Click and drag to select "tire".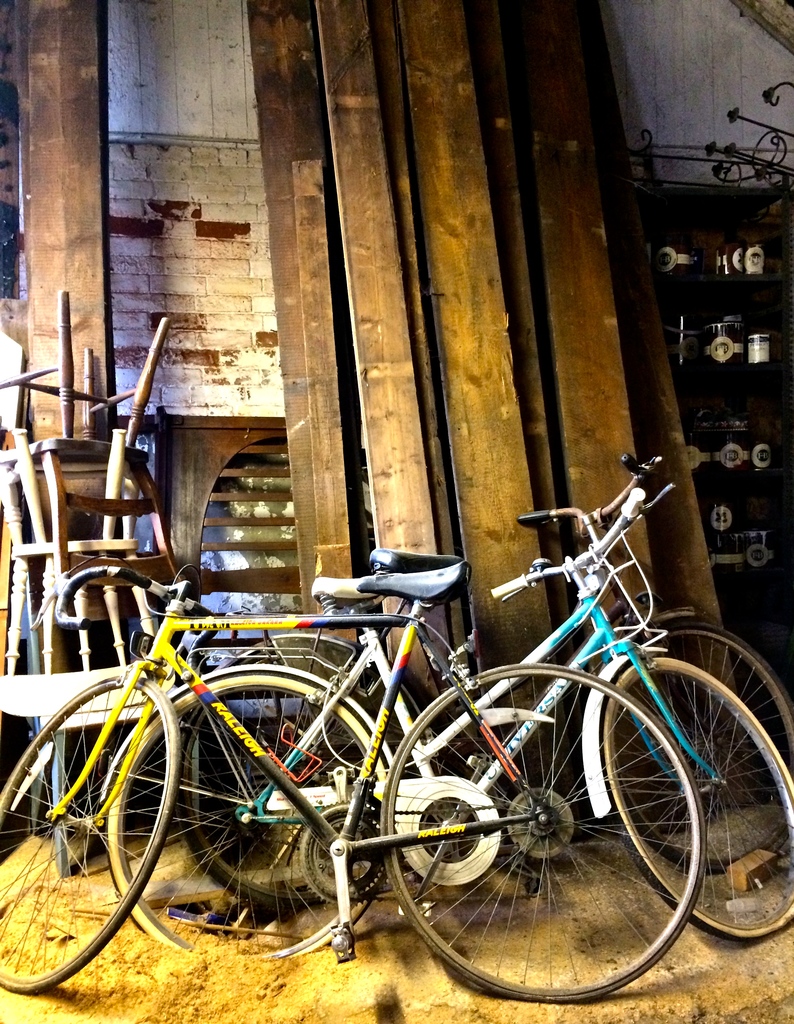
Selection: box(599, 656, 793, 943).
